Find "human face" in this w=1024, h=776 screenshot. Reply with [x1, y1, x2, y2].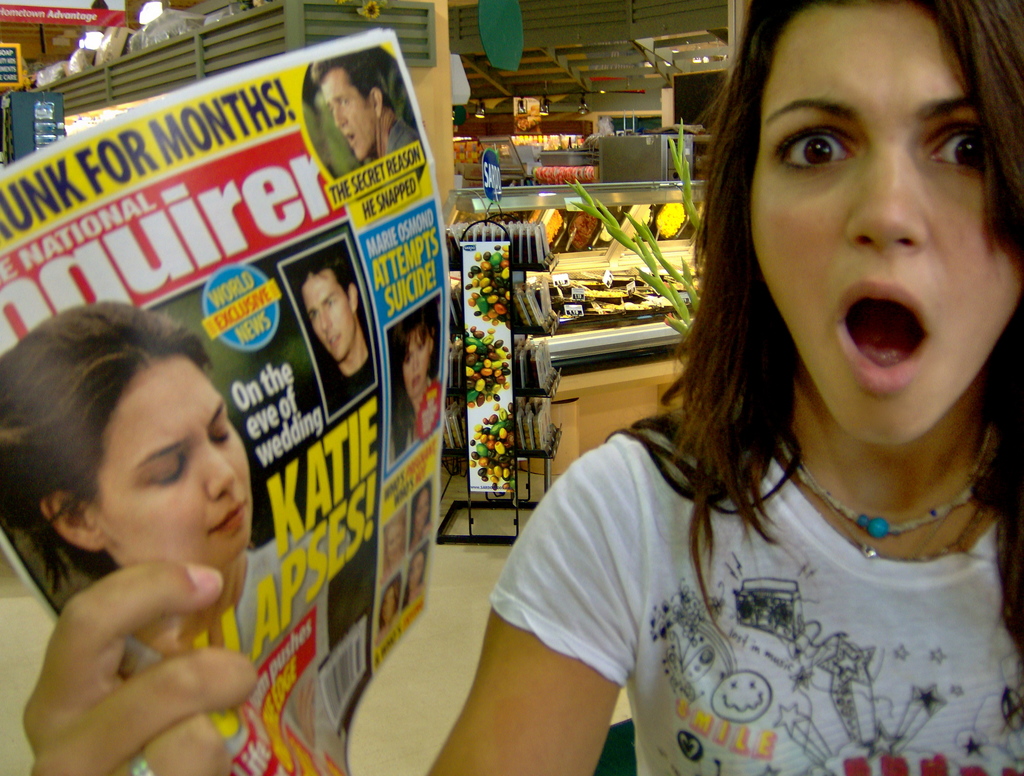
[410, 555, 424, 592].
